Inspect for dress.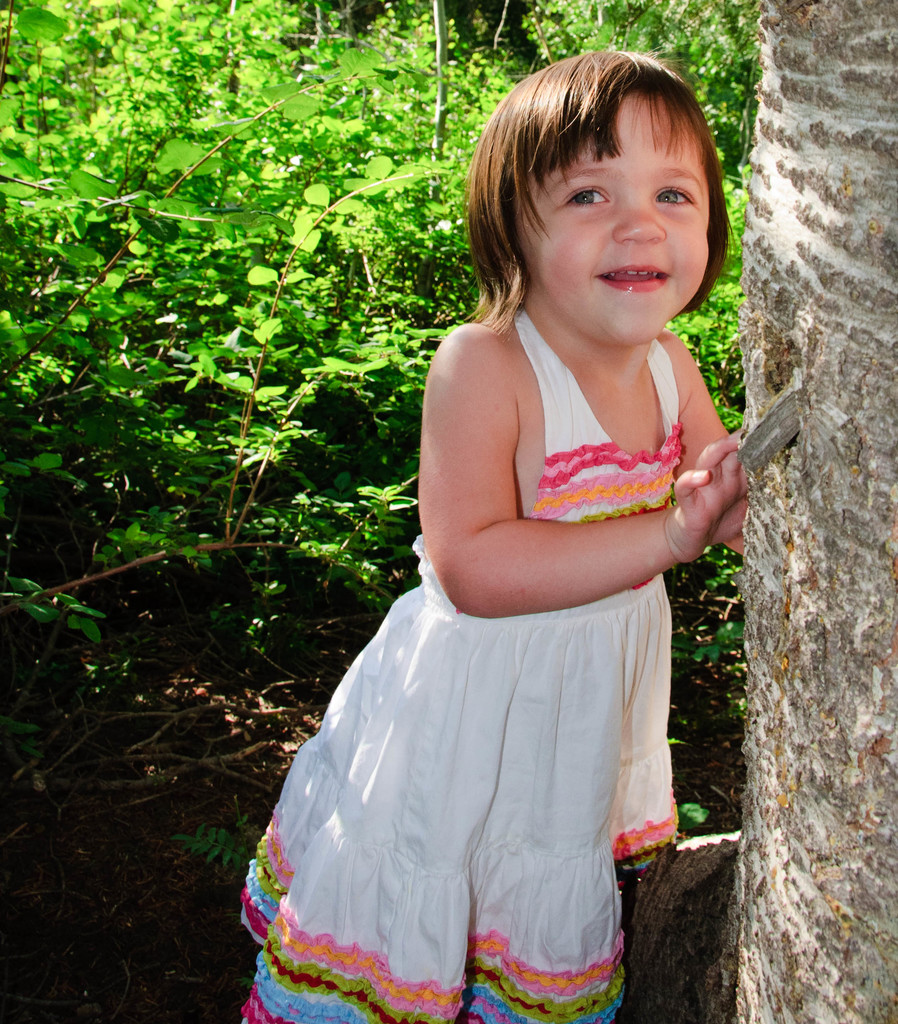
Inspection: BBox(240, 301, 681, 1023).
